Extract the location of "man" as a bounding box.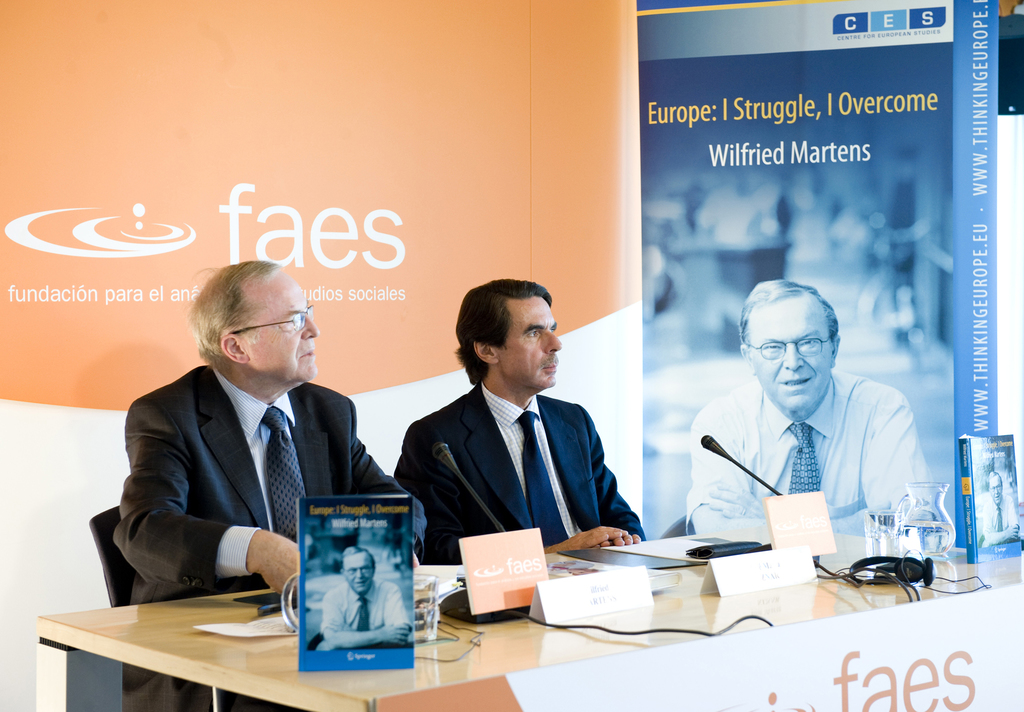
bbox=[108, 258, 426, 711].
